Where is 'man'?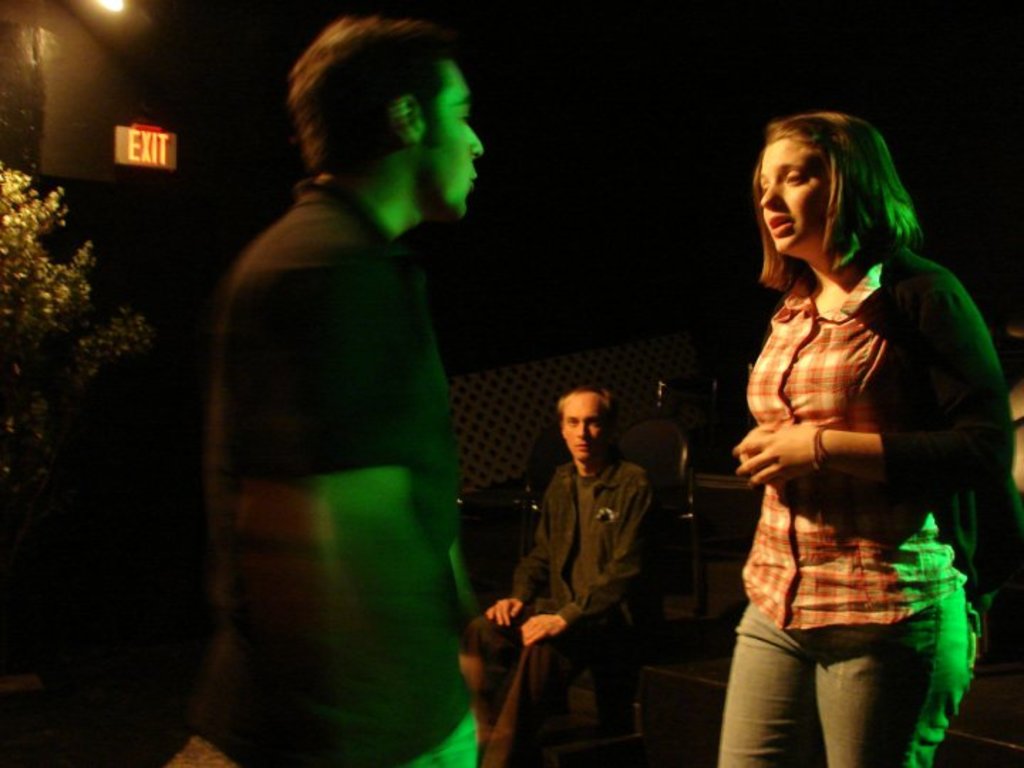
(472,374,654,767).
